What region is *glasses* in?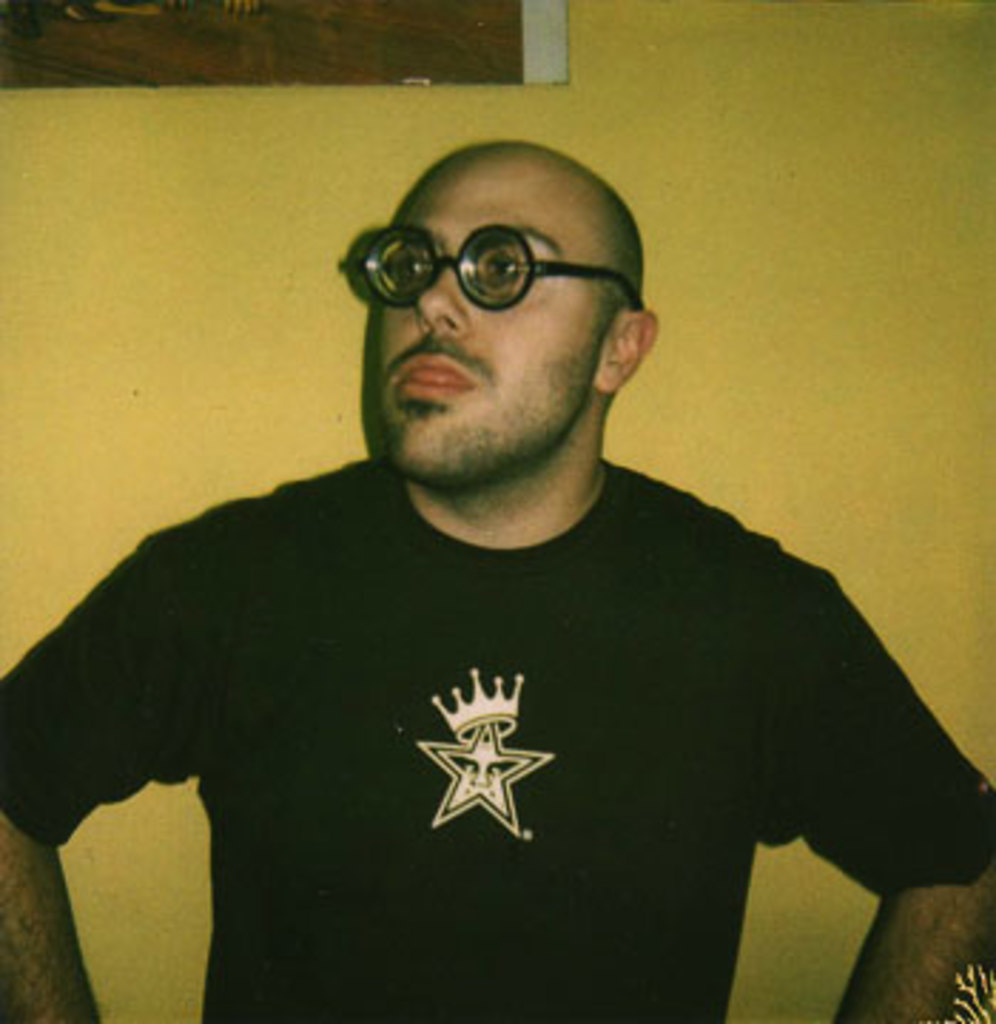
locate(353, 216, 632, 319).
